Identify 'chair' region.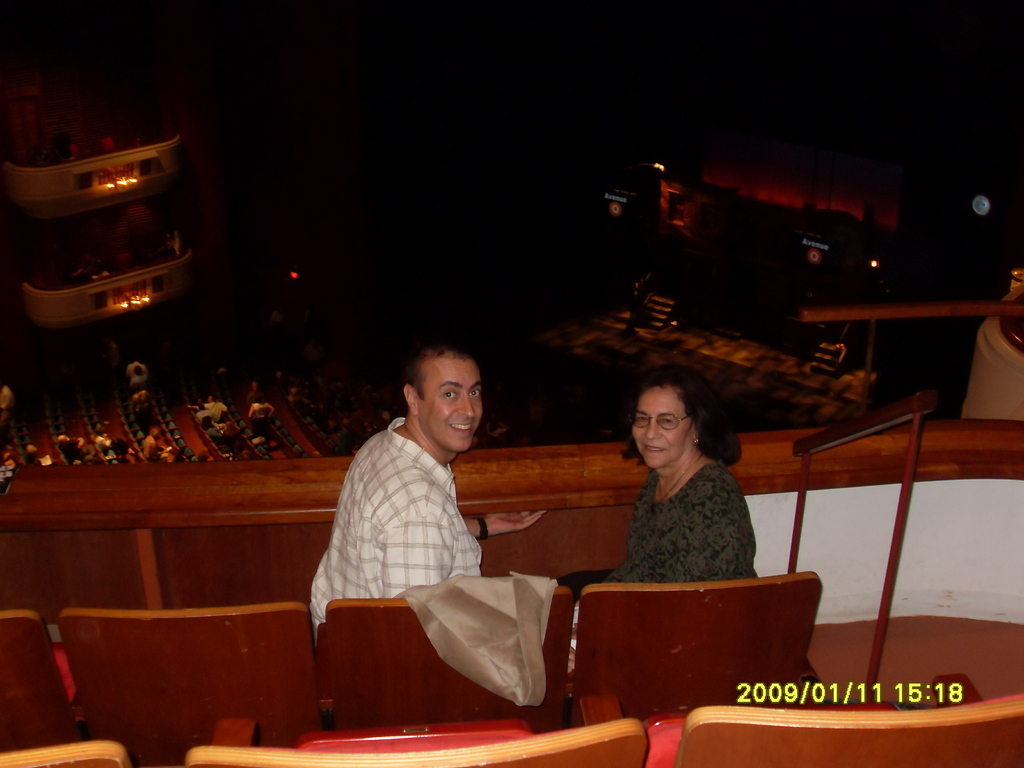
Region: 0 607 75 754.
